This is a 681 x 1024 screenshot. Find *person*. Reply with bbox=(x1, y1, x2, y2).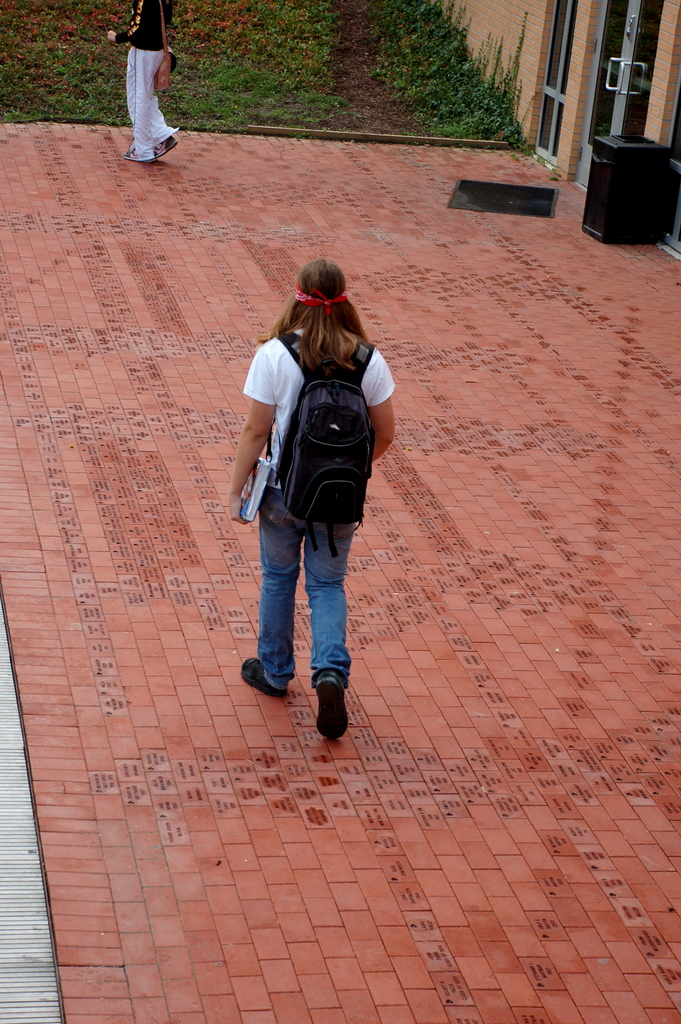
bbox=(97, 0, 186, 164).
